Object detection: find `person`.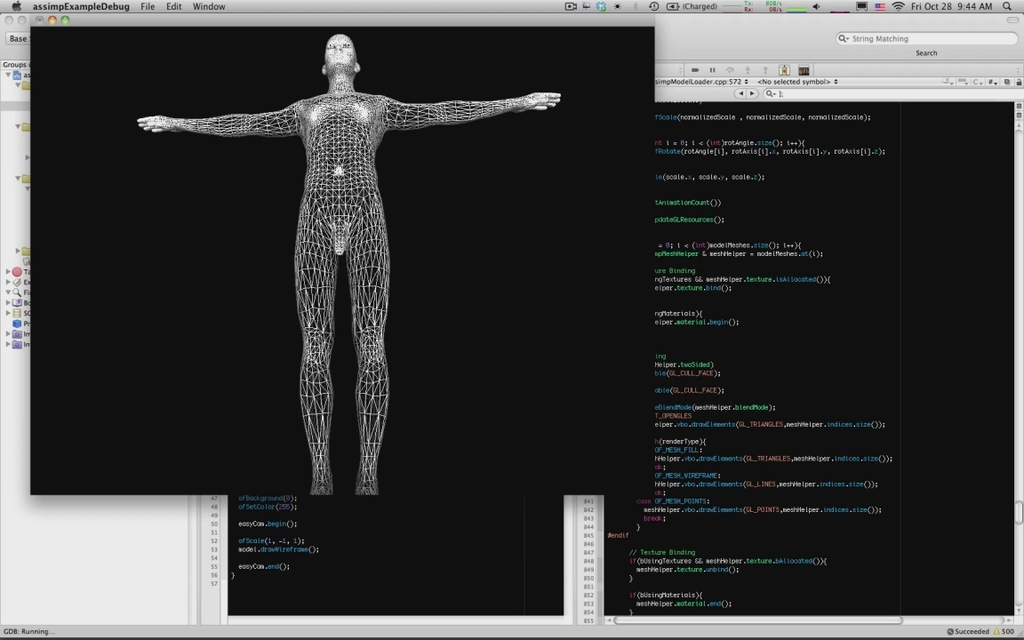
[x1=124, y1=21, x2=570, y2=525].
